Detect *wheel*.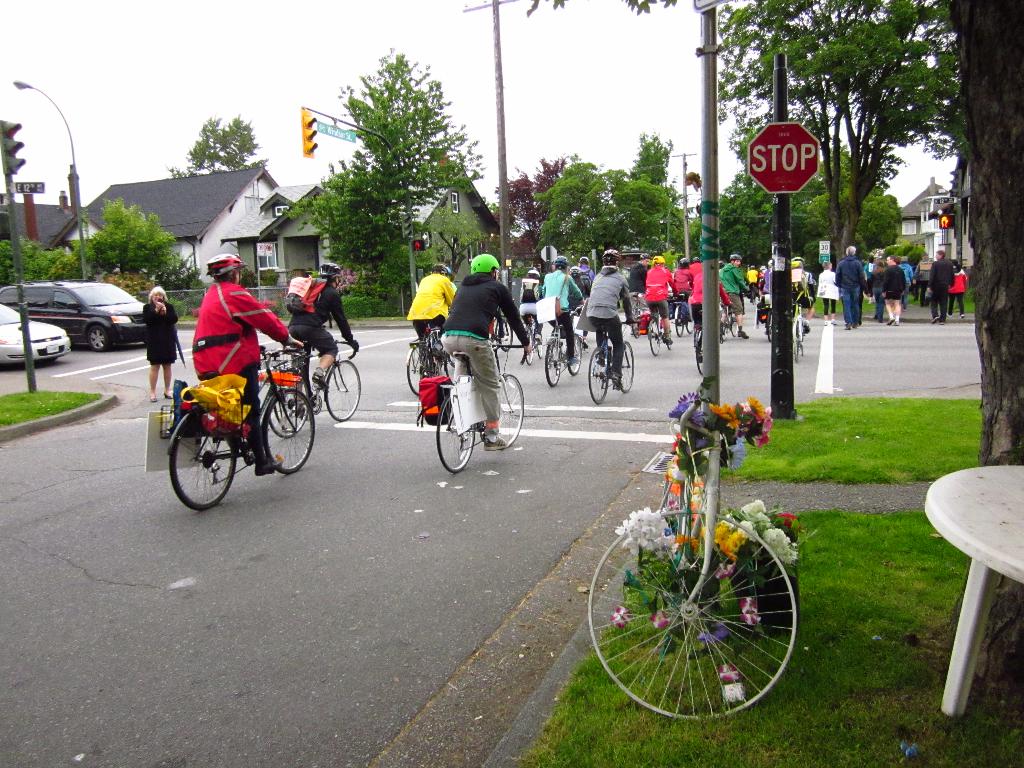
Detected at select_region(173, 406, 239, 508).
